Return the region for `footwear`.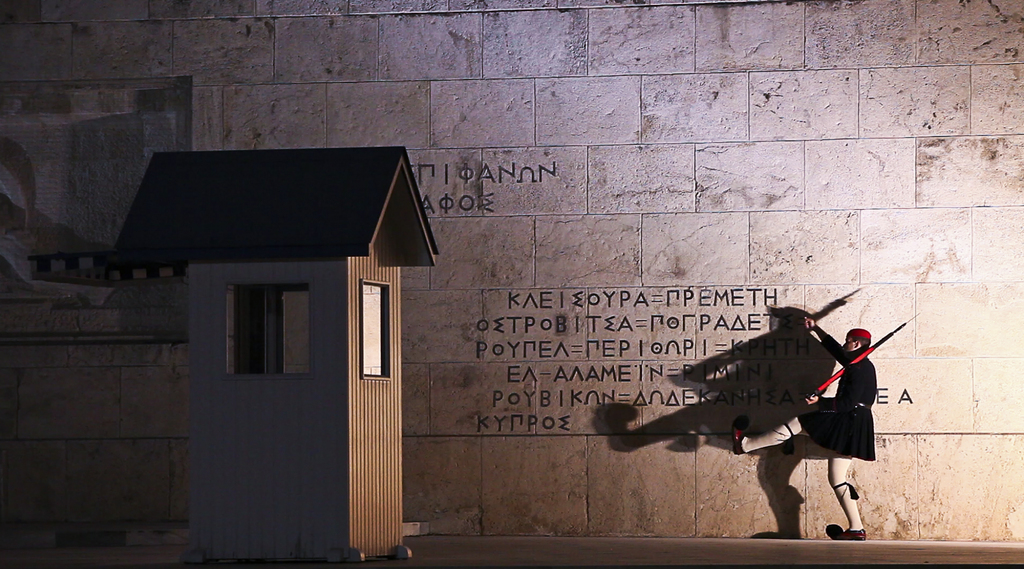
bbox=[729, 410, 749, 460].
